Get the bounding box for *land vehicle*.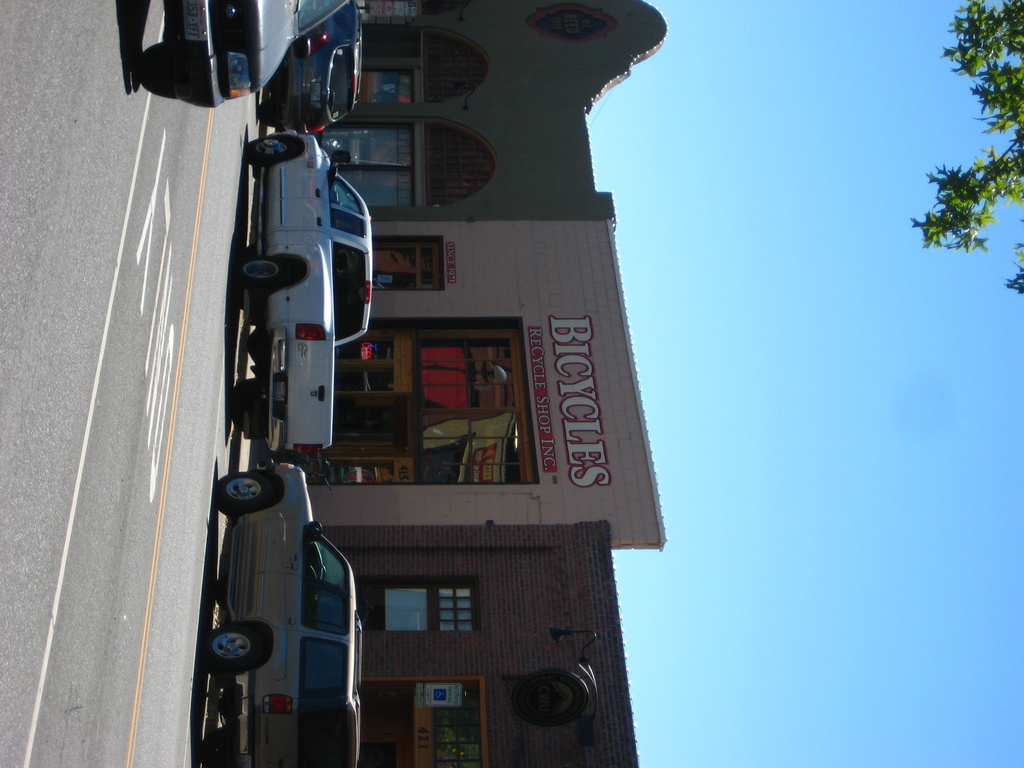
l=183, t=442, r=365, b=767.
